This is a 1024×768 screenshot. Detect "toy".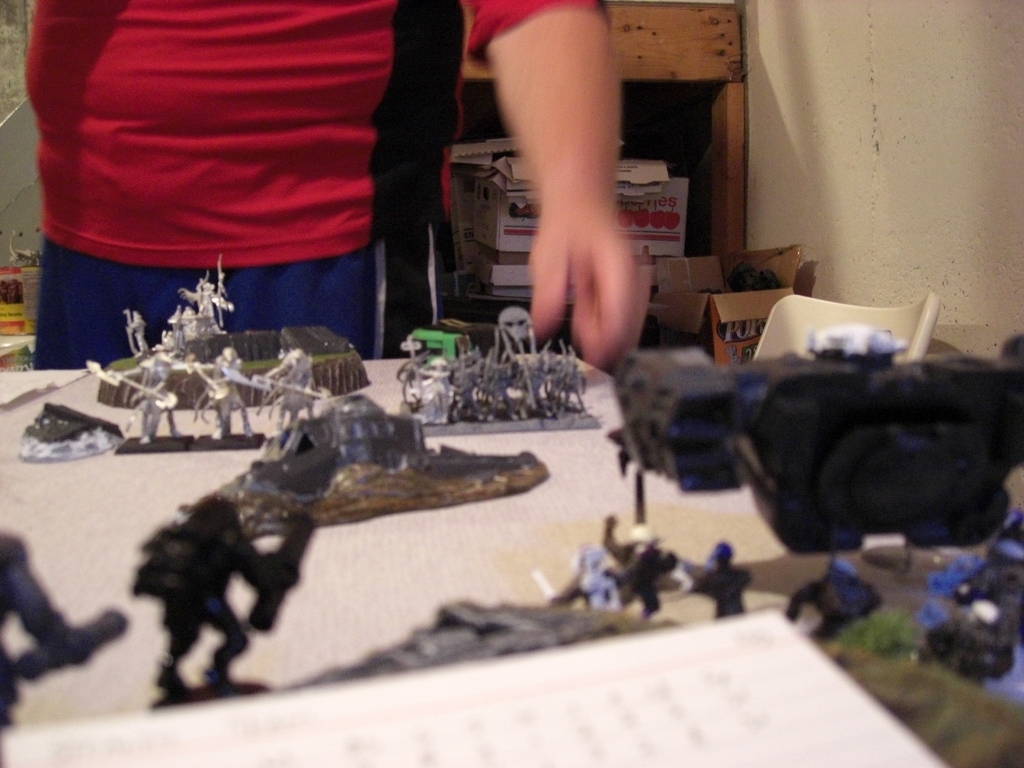
BBox(794, 556, 874, 652).
